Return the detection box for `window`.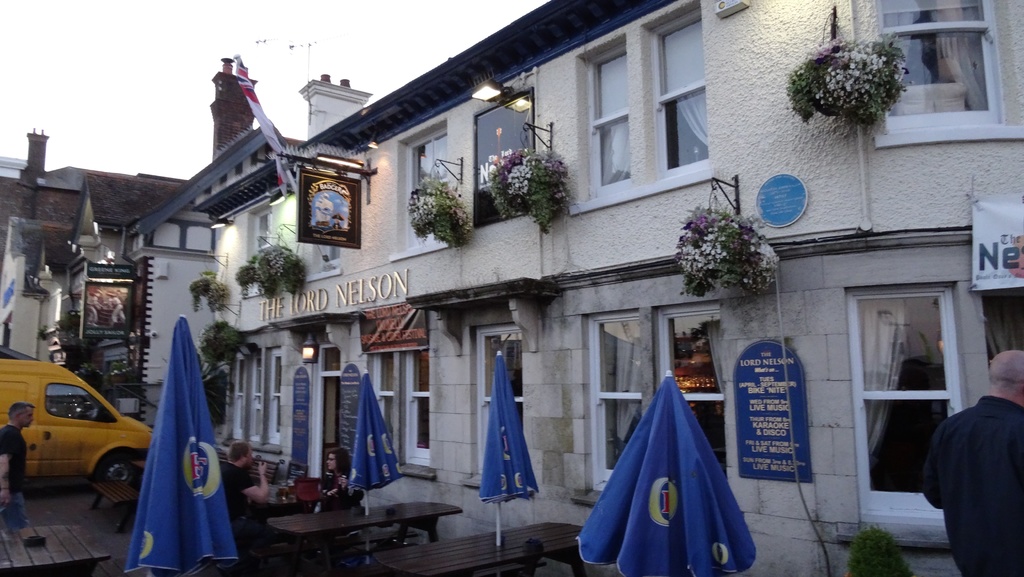
<box>664,297,727,474</box>.
